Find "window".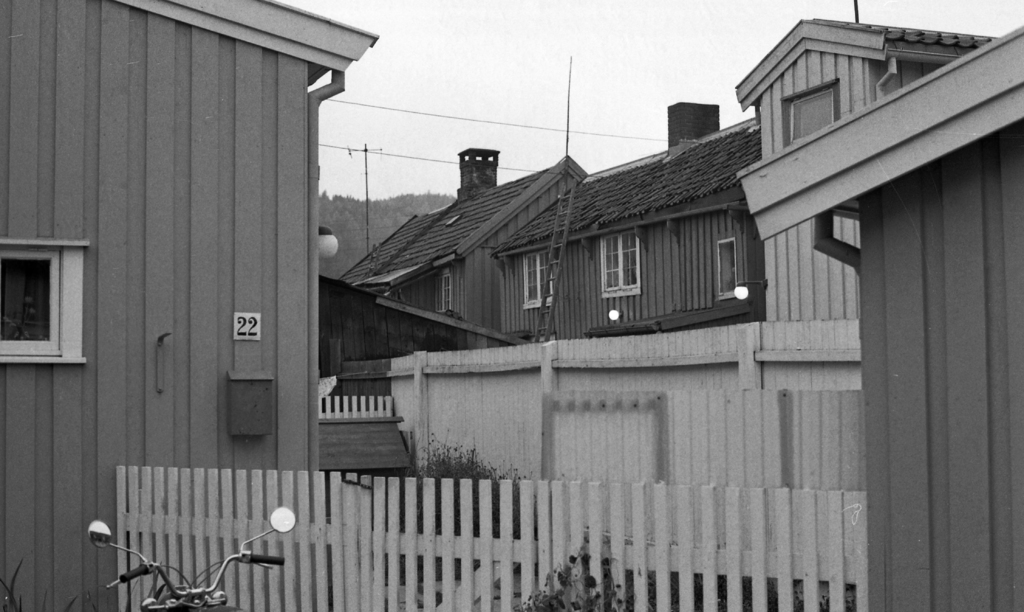
x1=717 y1=241 x2=732 y2=304.
